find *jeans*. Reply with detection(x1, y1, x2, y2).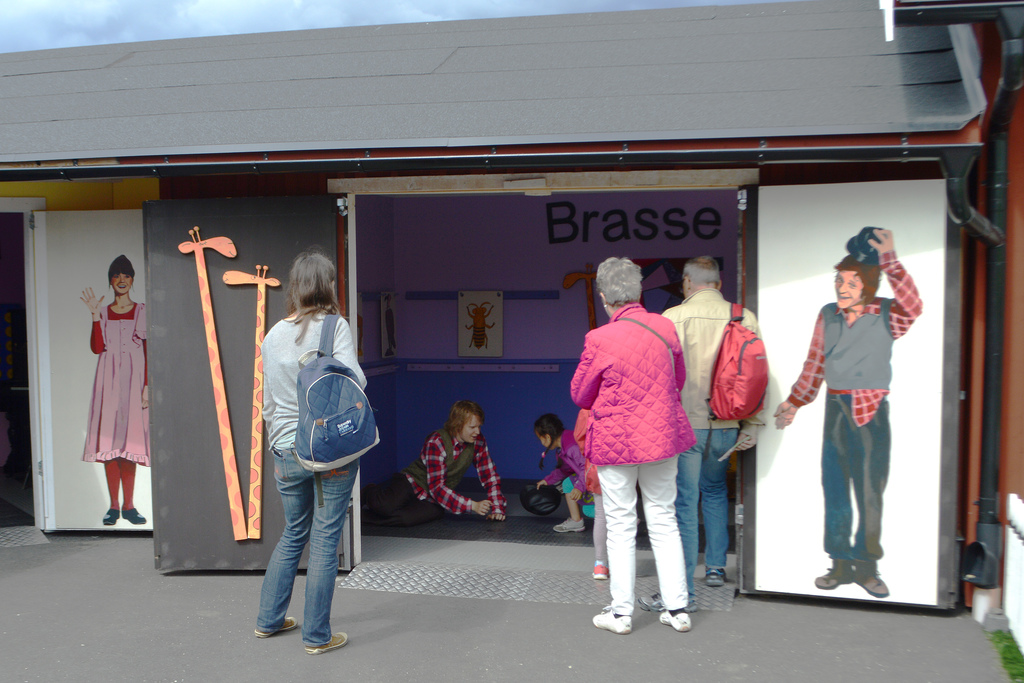
detection(671, 431, 737, 591).
